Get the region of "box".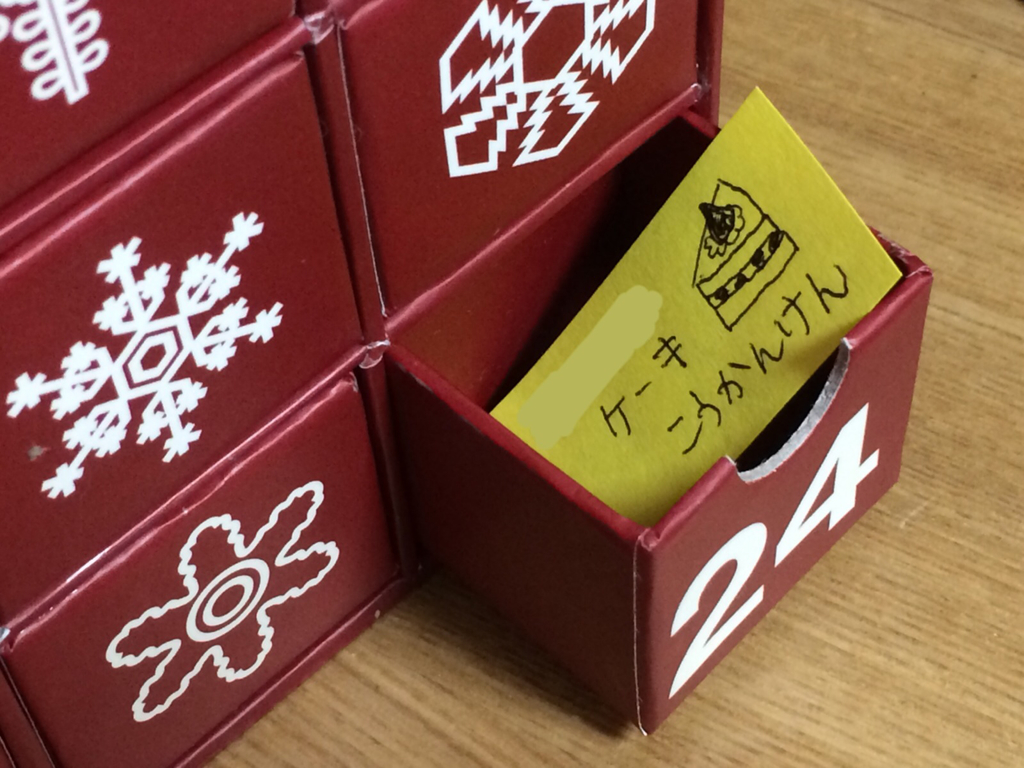
region(458, 91, 955, 708).
